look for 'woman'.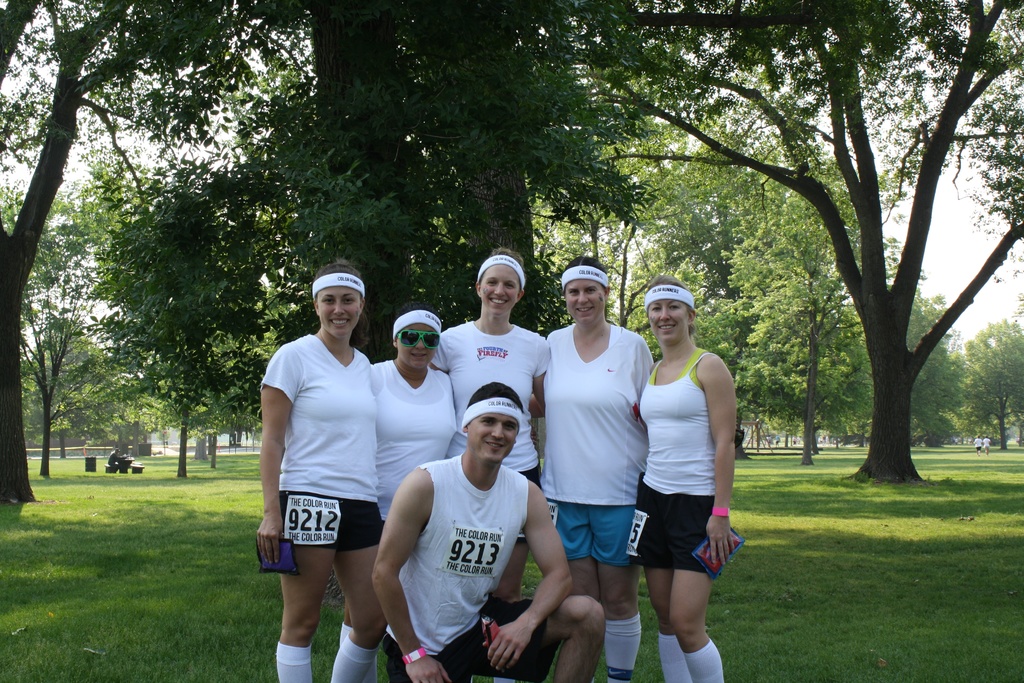
Found: bbox(531, 253, 661, 673).
